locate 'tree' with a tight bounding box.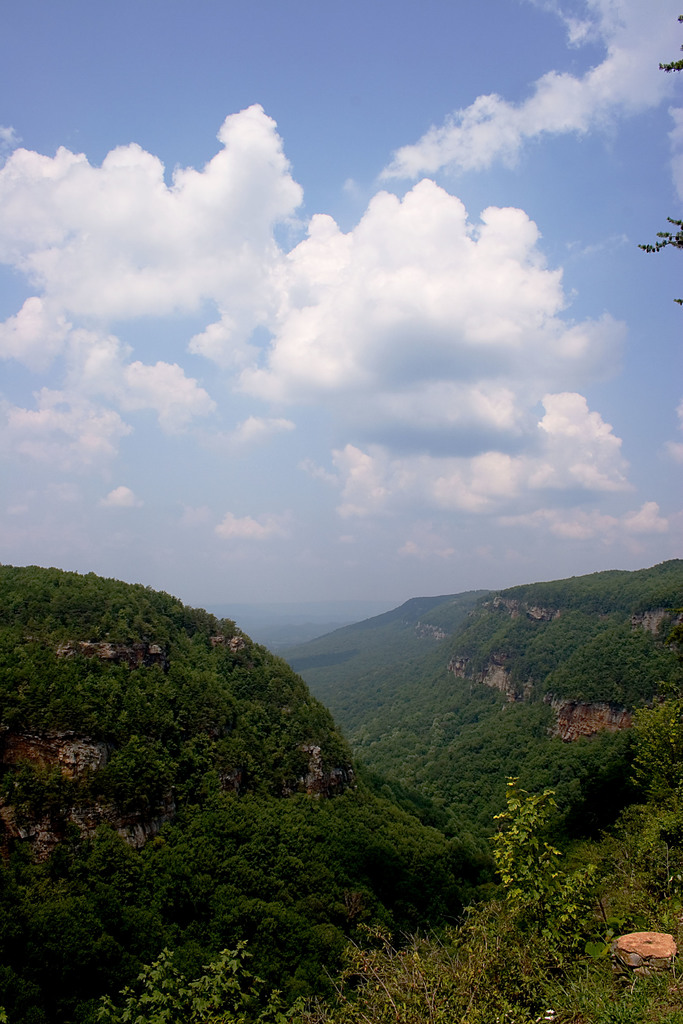
[0, 570, 682, 1023].
